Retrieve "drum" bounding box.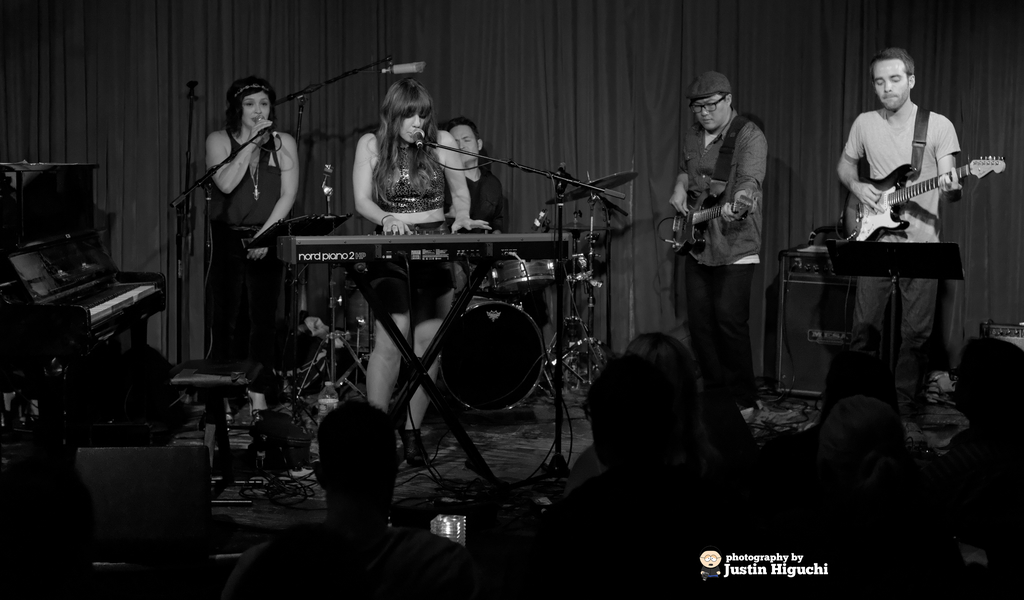
Bounding box: [x1=497, y1=257, x2=561, y2=290].
